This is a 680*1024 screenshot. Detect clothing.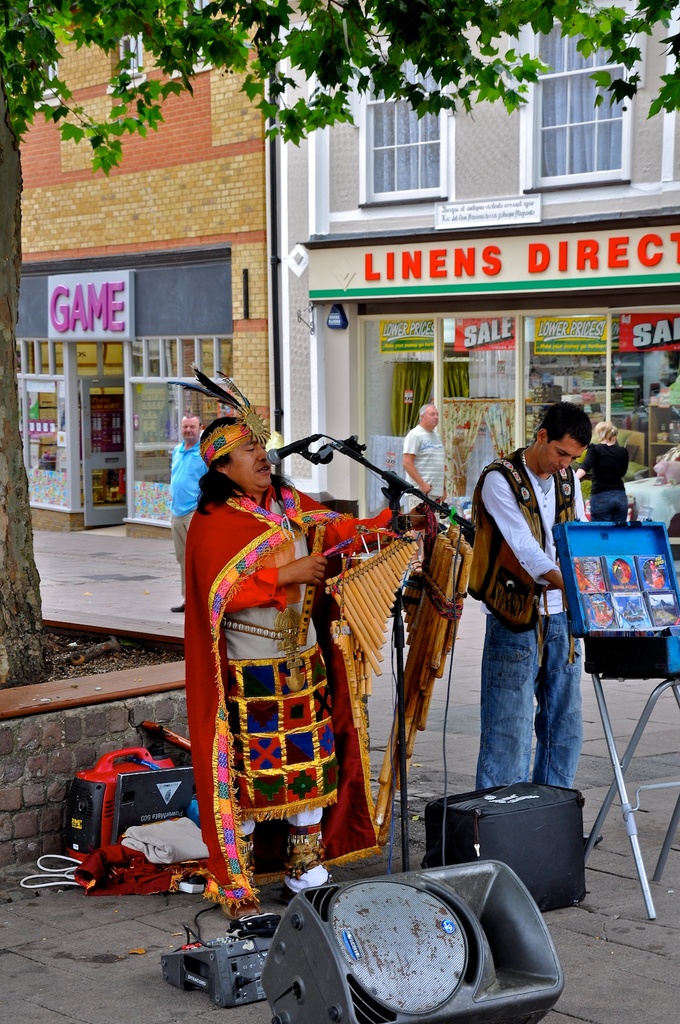
pyautogui.locateOnScreen(577, 442, 629, 524).
